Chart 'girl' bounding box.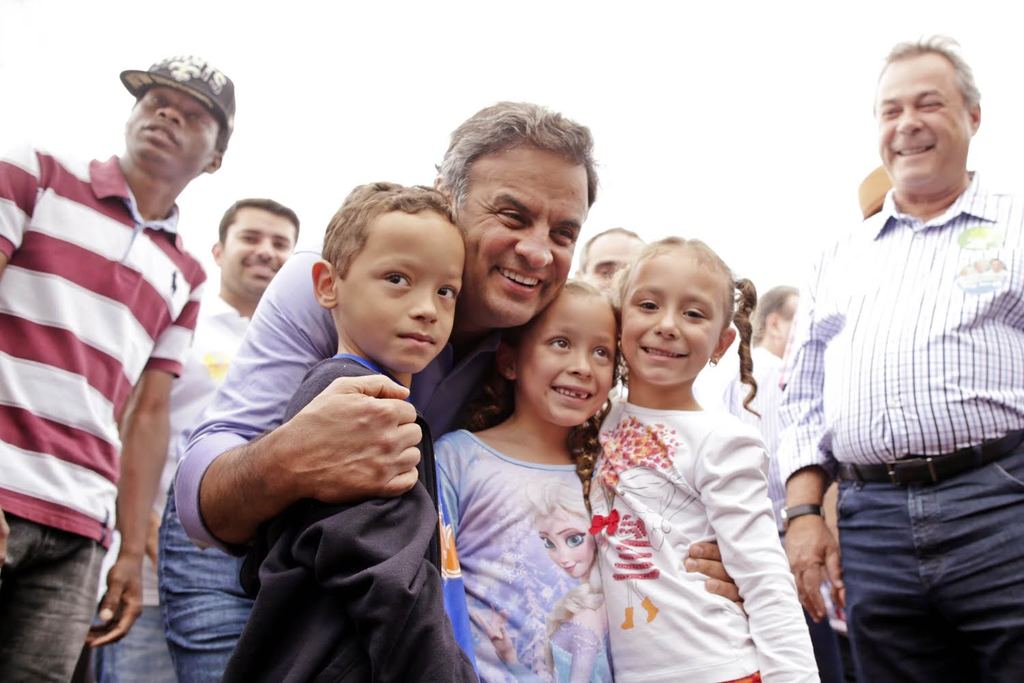
Charted: 430,277,620,682.
